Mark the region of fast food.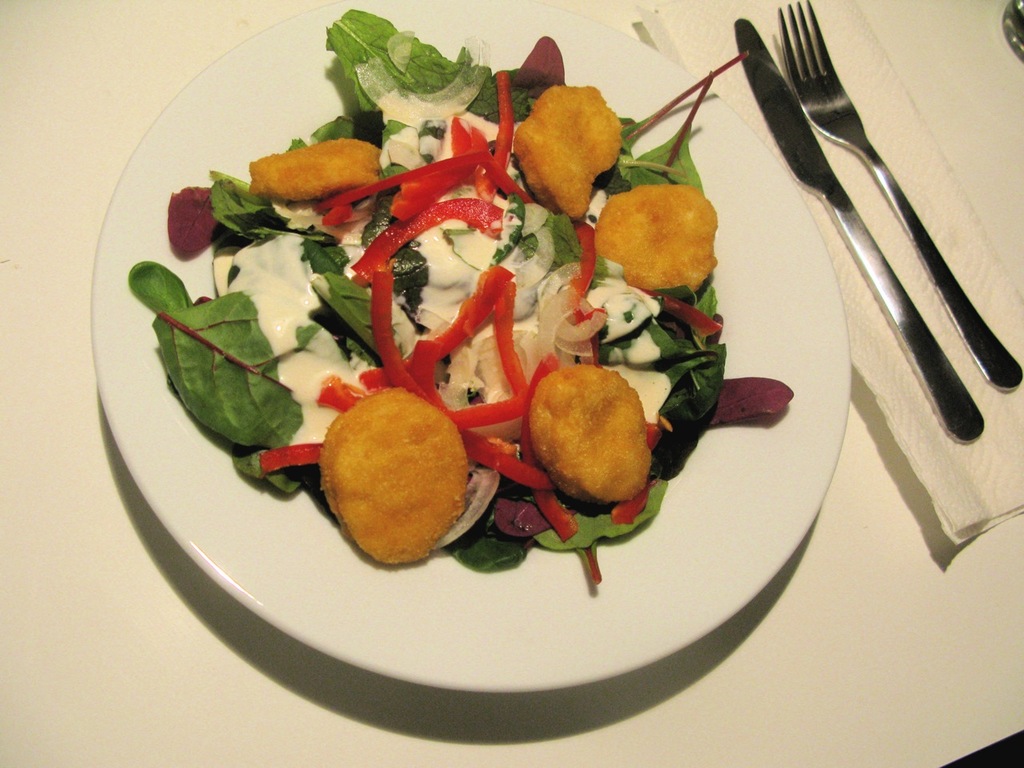
Region: rect(246, 142, 382, 194).
